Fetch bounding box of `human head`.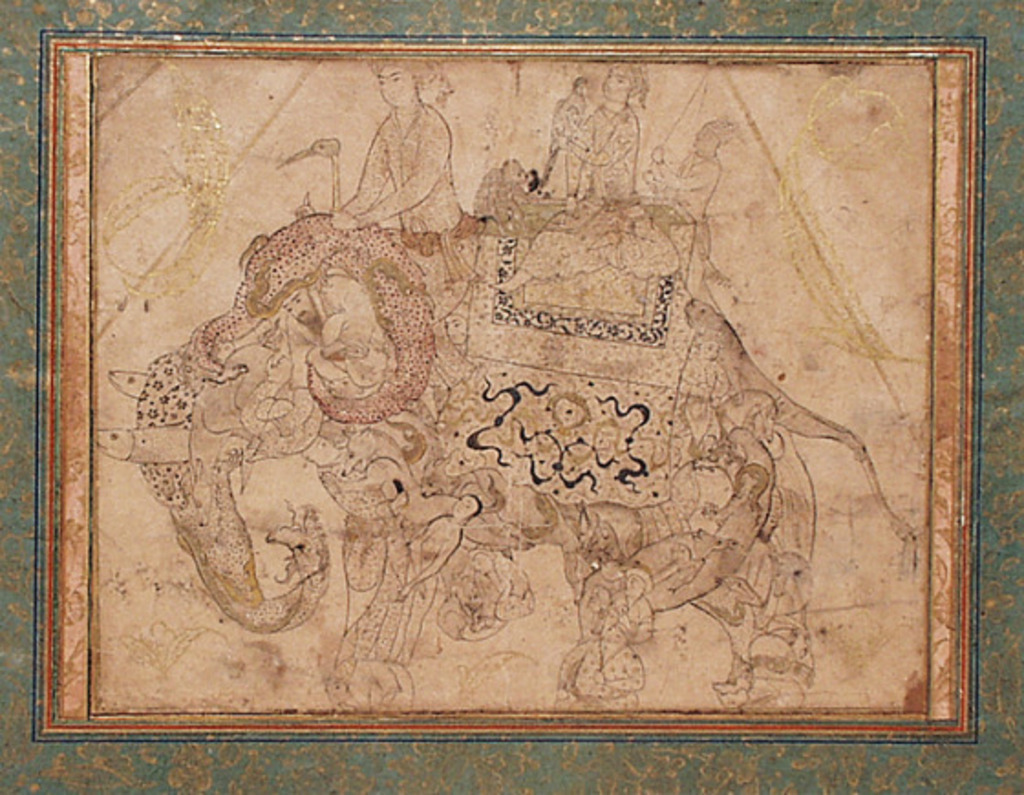
Bbox: box=[448, 493, 485, 525].
